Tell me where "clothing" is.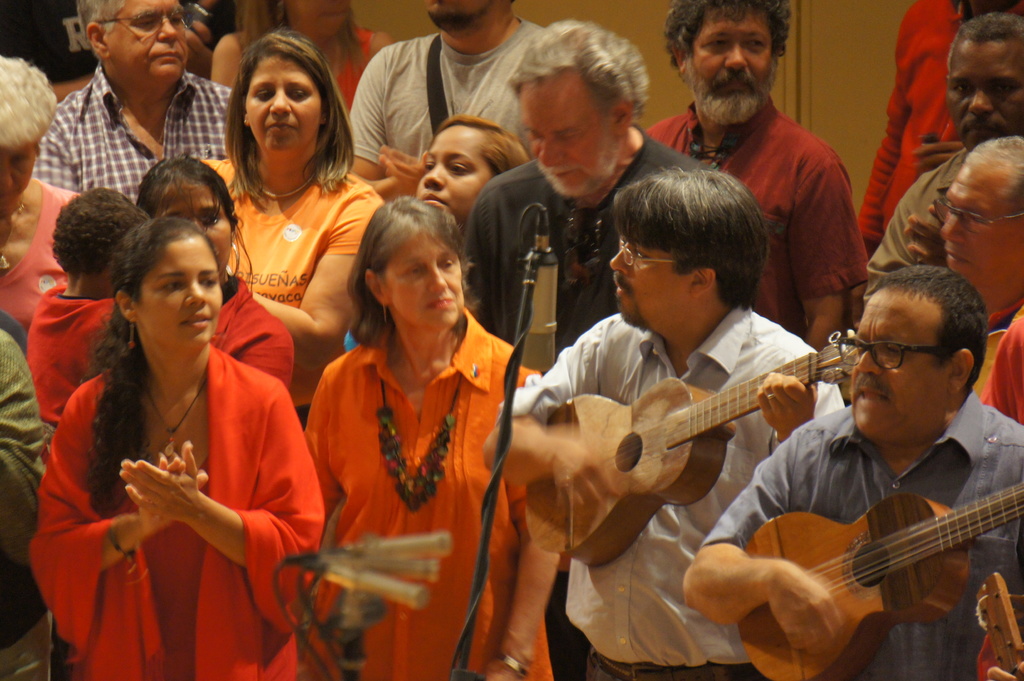
"clothing" is at bbox=(350, 15, 544, 161).
